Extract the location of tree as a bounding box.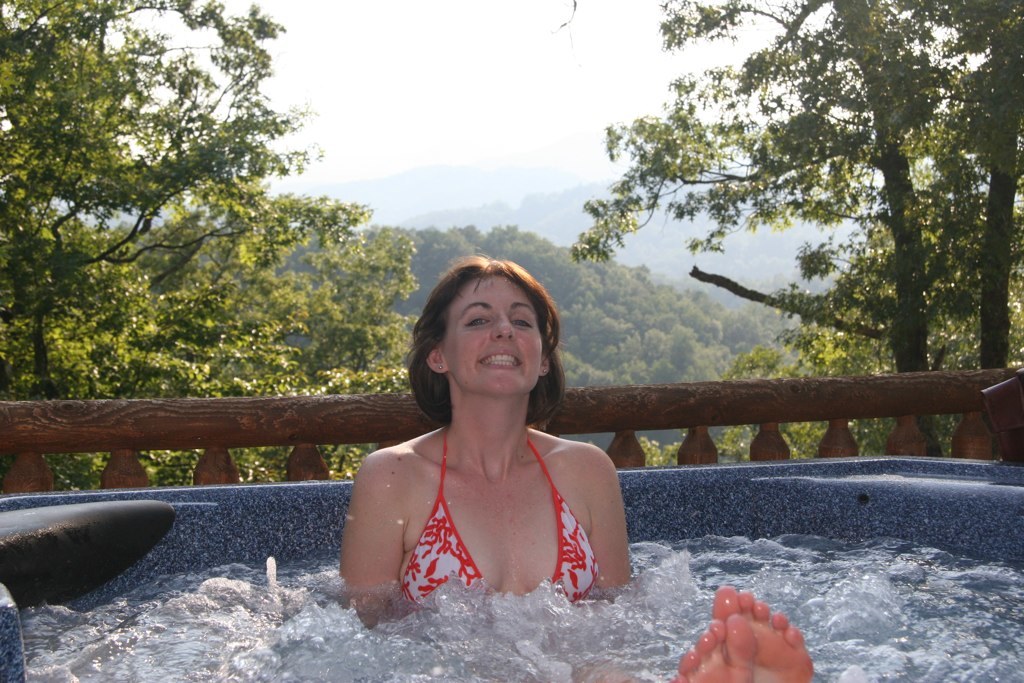
(144, 221, 805, 461).
